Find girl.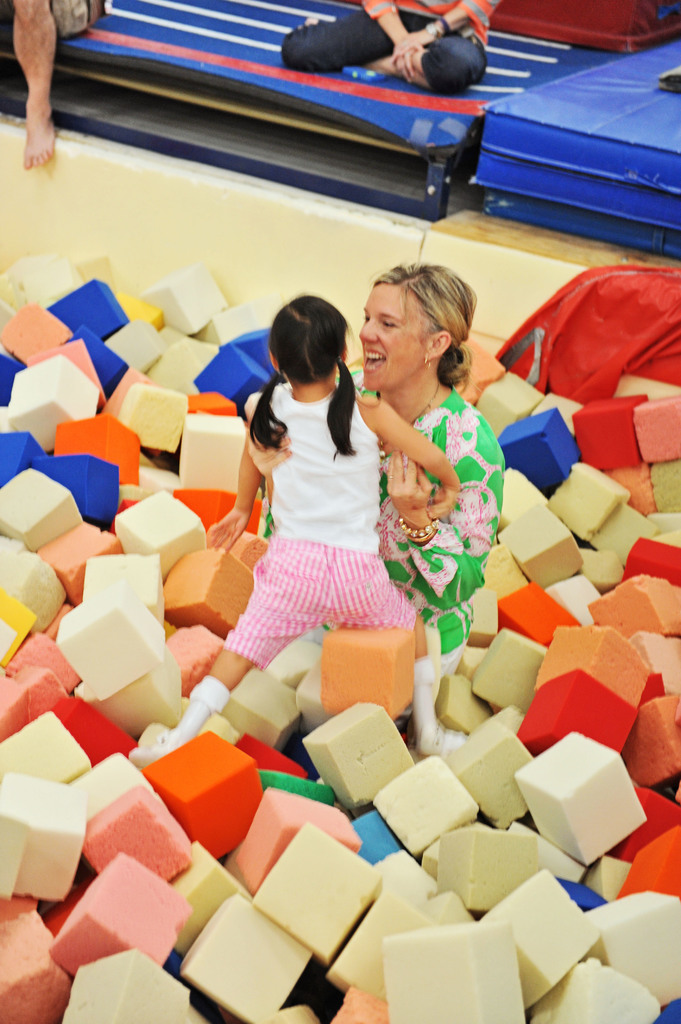
[x1=103, y1=286, x2=483, y2=771].
